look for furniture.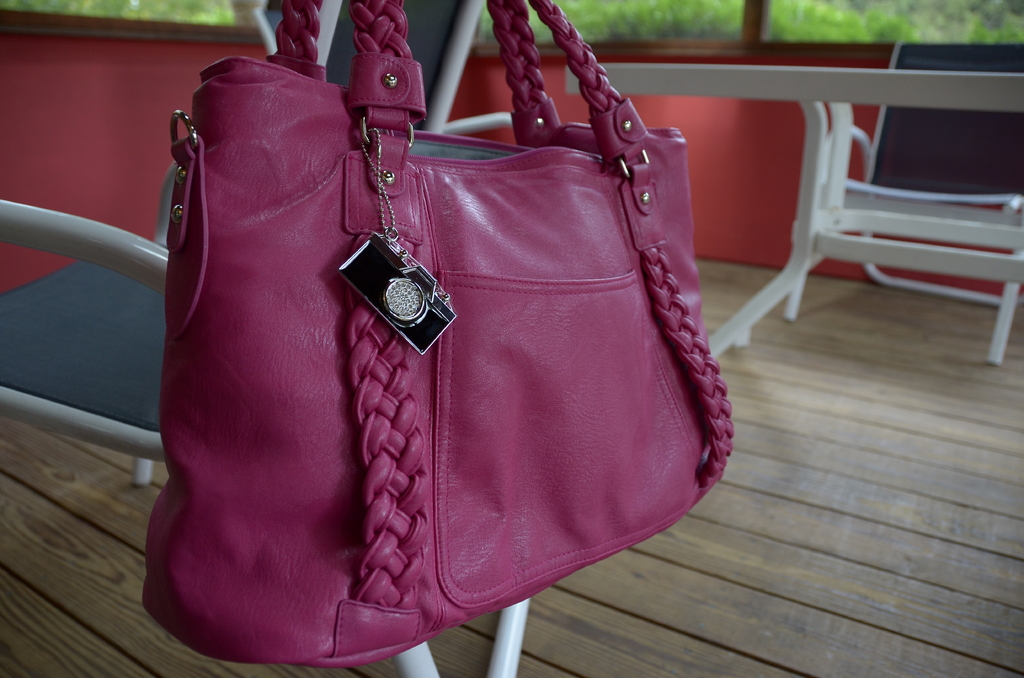
Found: pyautogui.locateOnScreen(790, 40, 1023, 365).
